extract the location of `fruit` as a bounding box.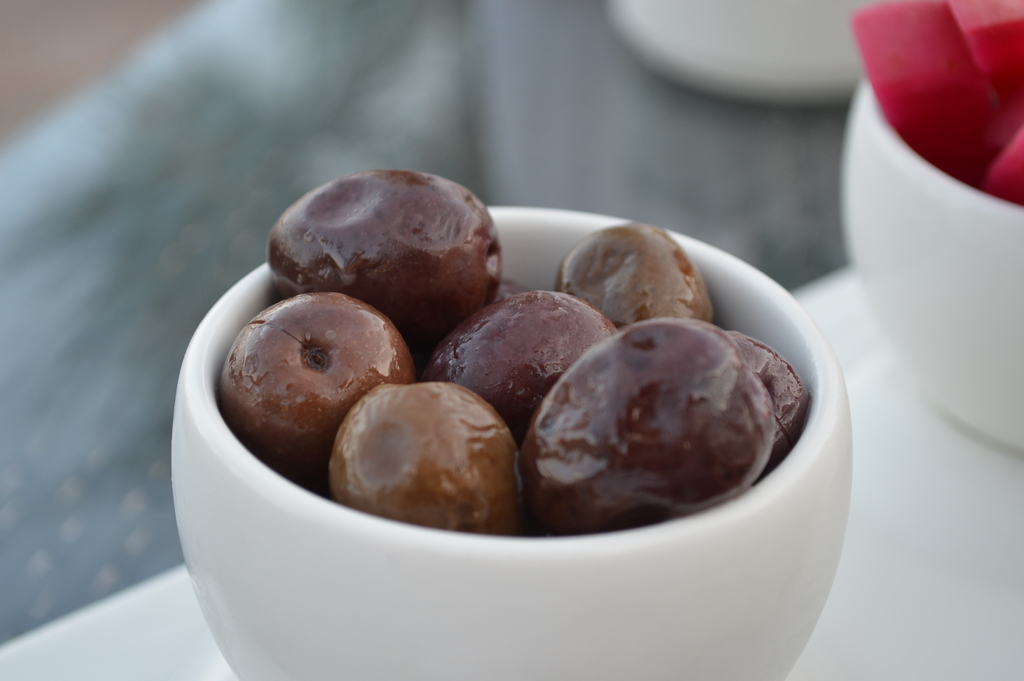
region(513, 314, 779, 524).
